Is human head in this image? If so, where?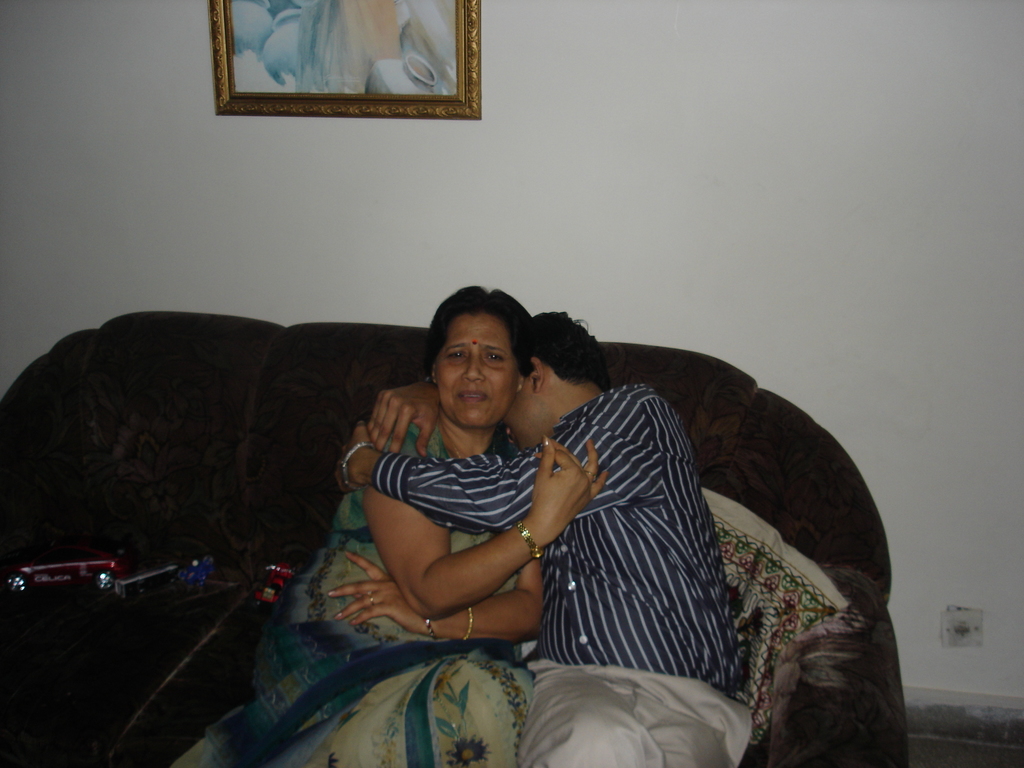
Yes, at 412, 291, 536, 452.
